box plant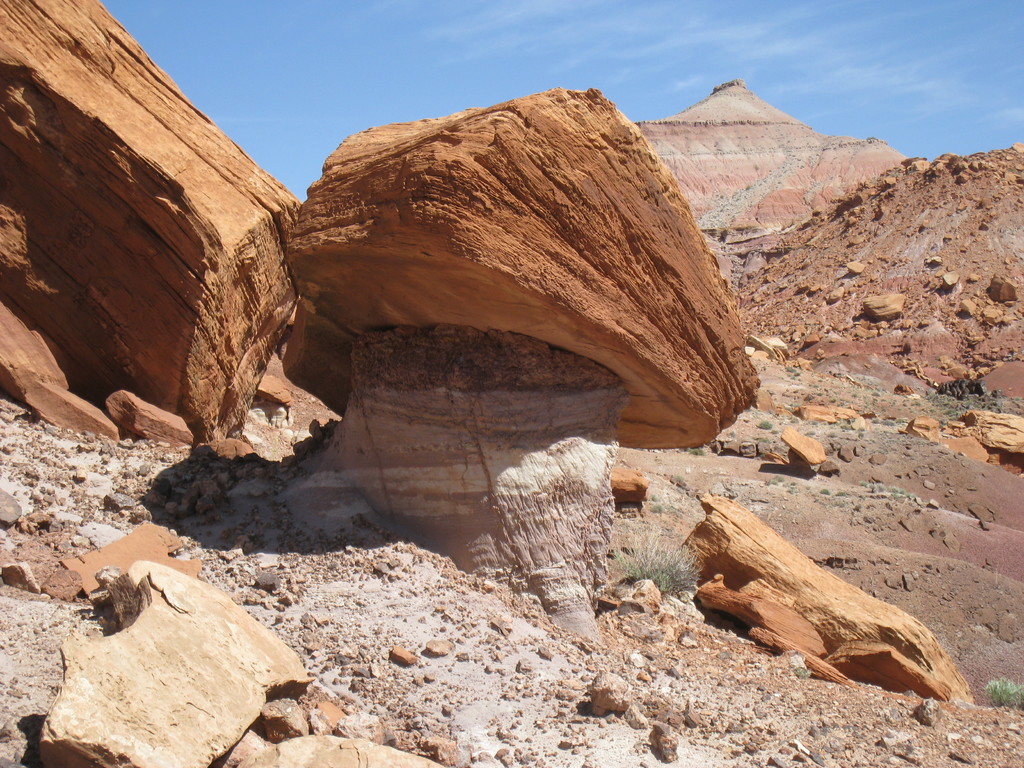
876:483:884:491
